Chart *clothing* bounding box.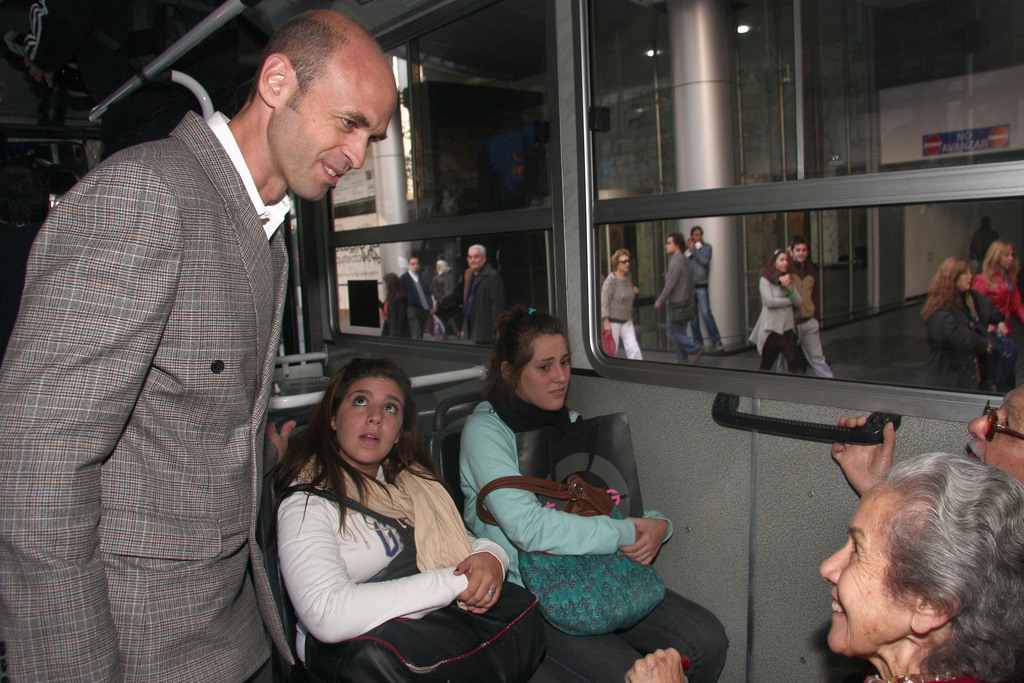
Charted: [left=472, top=272, right=495, bottom=342].
